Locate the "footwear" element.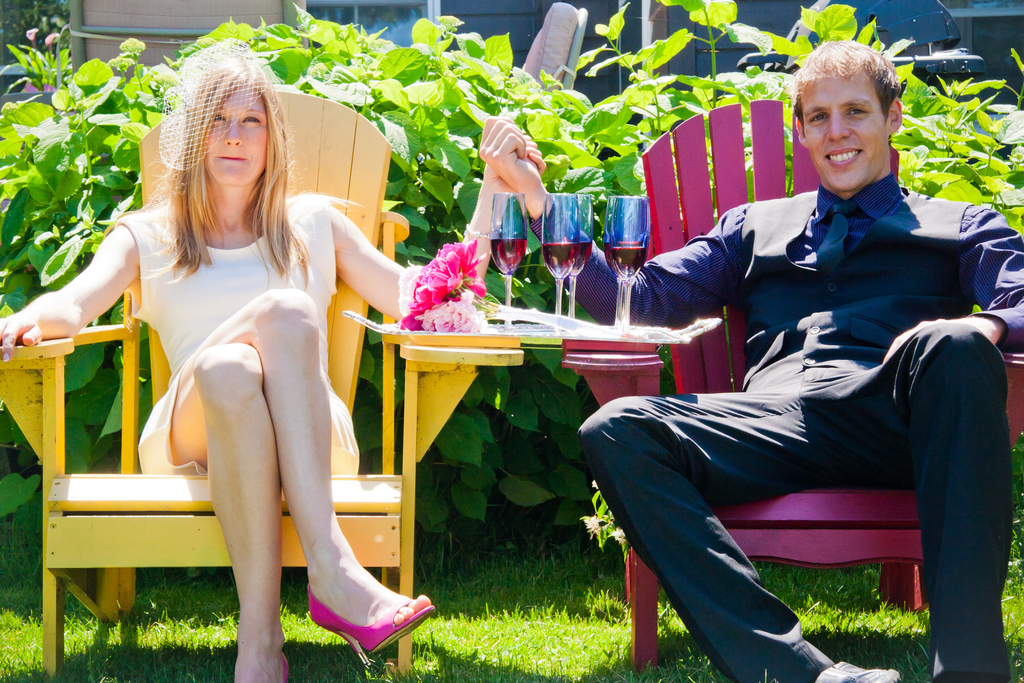
Element bbox: region(276, 646, 291, 682).
